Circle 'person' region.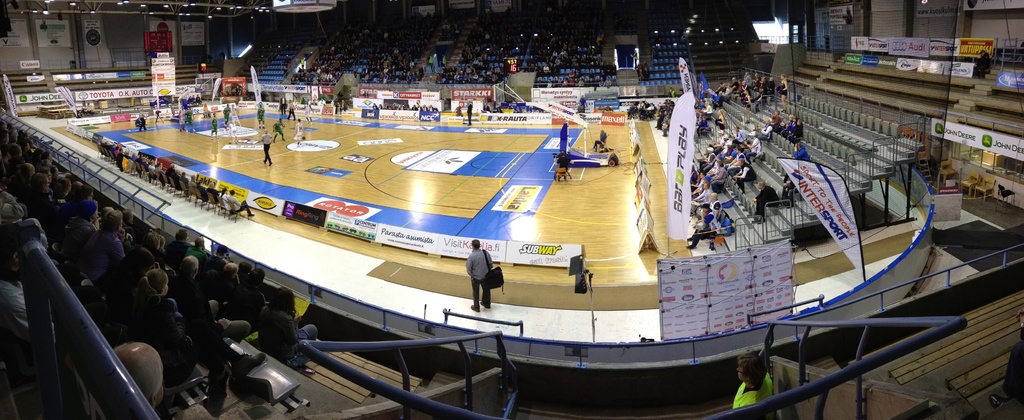
Region: (x1=292, y1=118, x2=307, y2=149).
